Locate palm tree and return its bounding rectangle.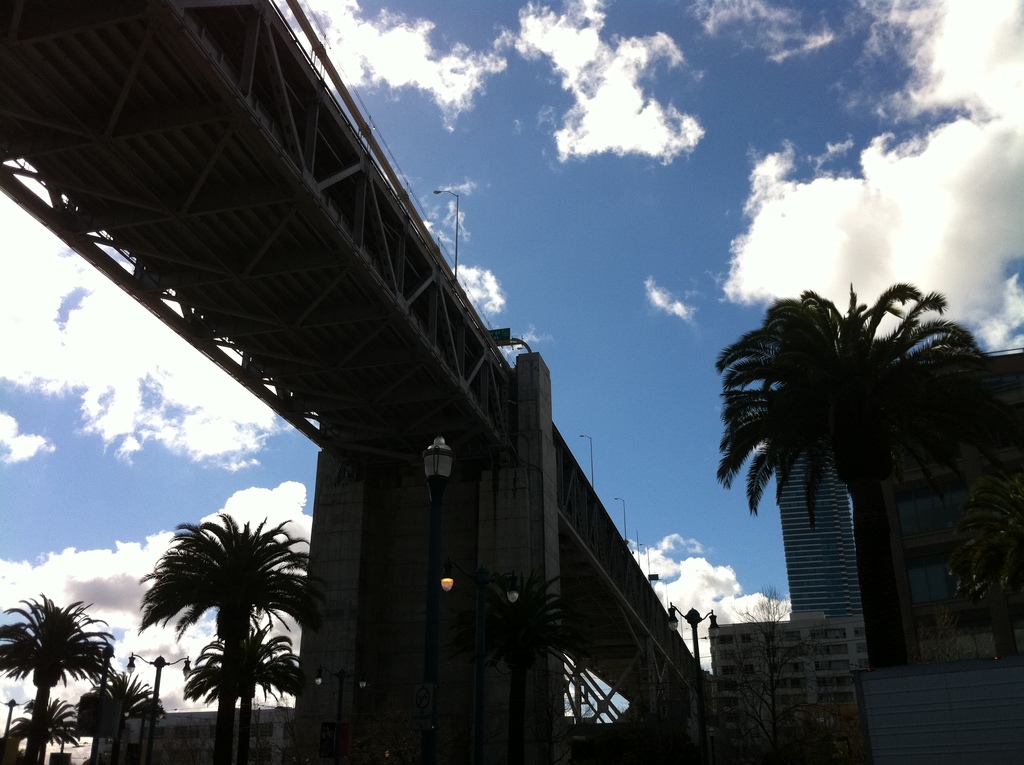
<bbox>1, 608, 100, 758</bbox>.
